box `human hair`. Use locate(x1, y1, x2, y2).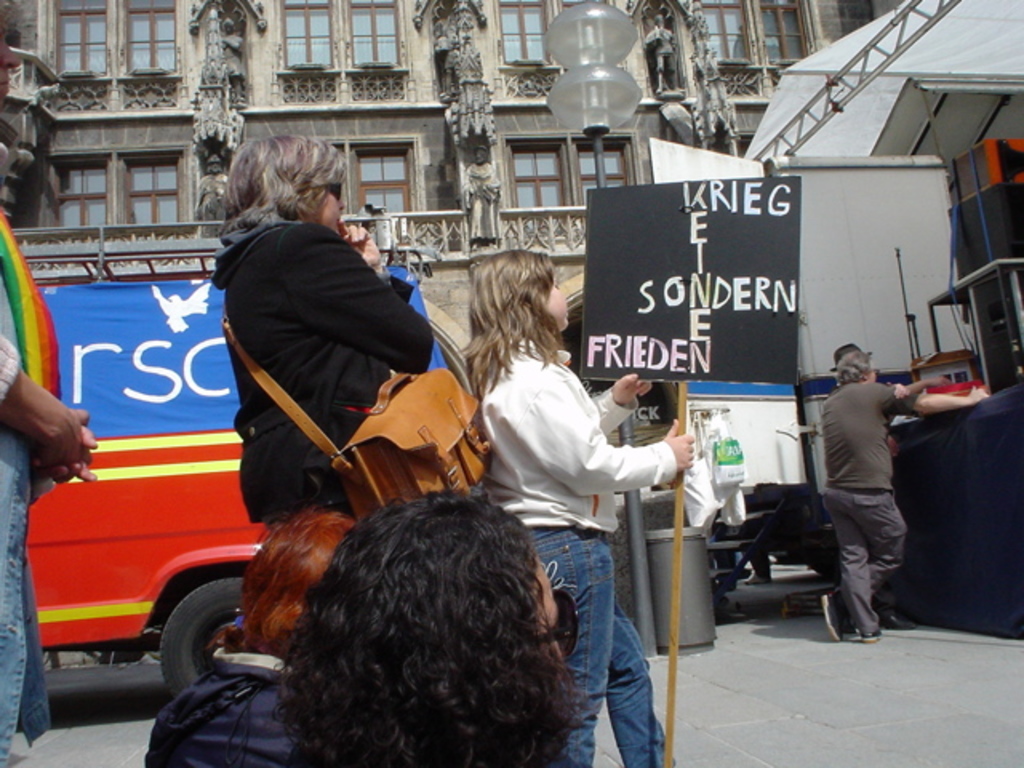
locate(832, 346, 878, 387).
